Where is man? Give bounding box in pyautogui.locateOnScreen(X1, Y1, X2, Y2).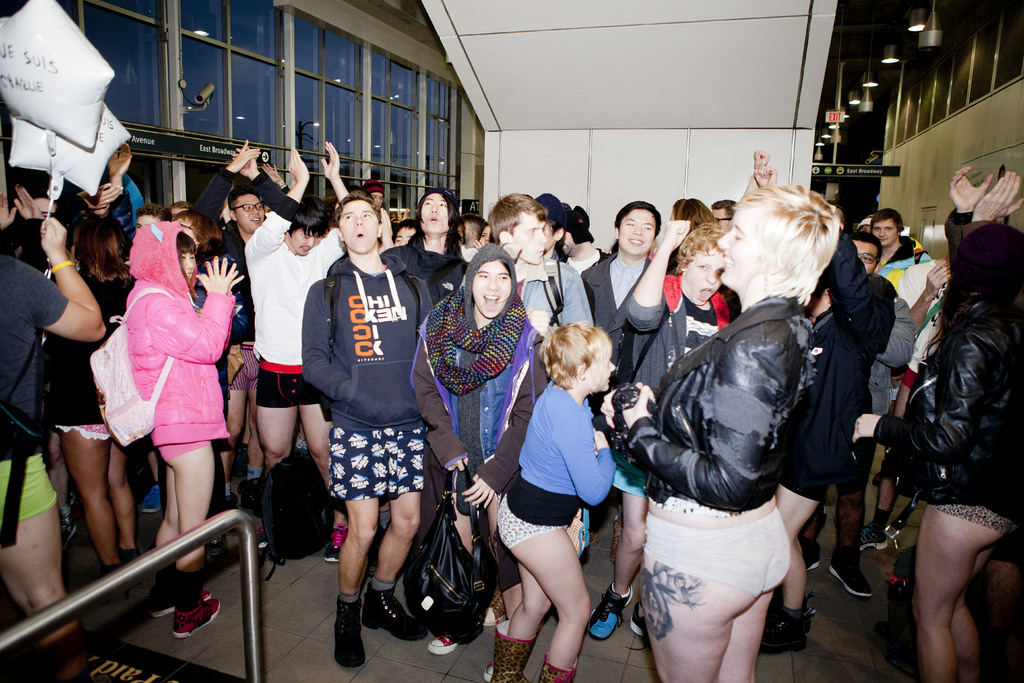
pyautogui.locateOnScreen(243, 144, 351, 560).
